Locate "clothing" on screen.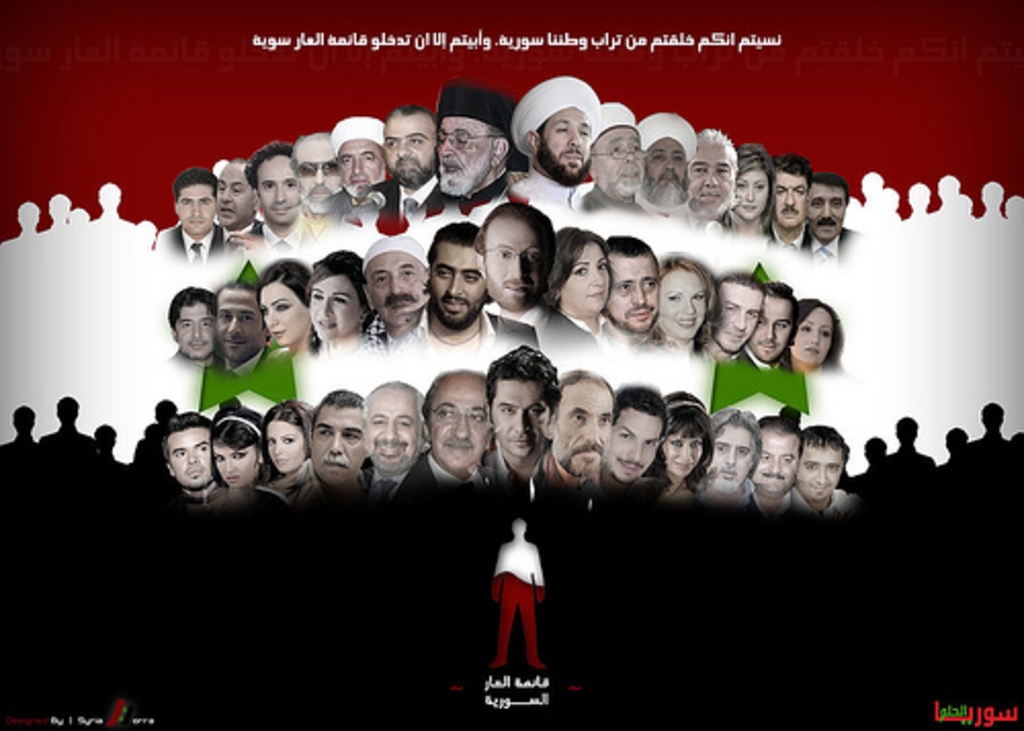
On screen at (left=543, top=444, right=602, bottom=485).
